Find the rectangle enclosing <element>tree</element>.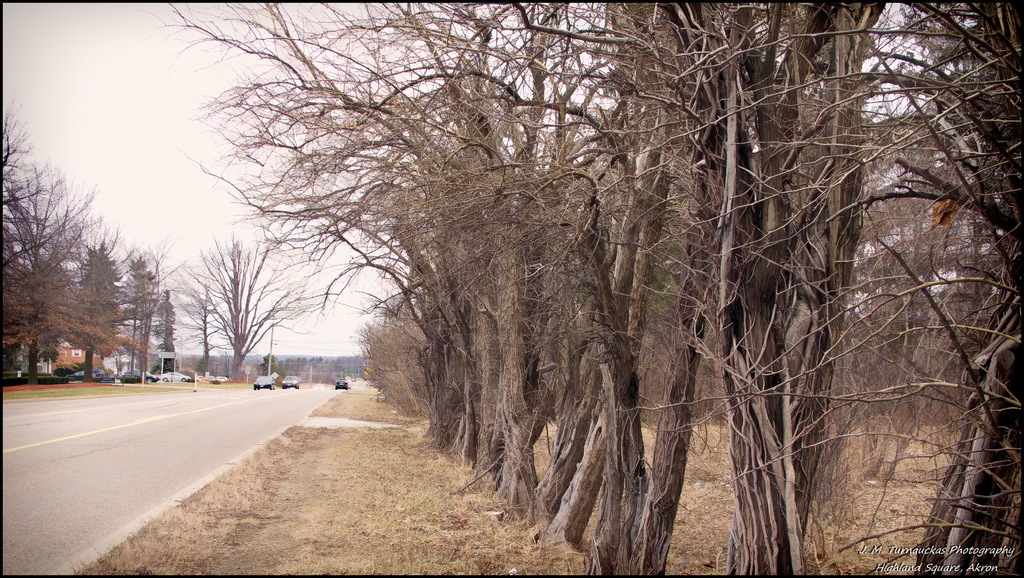
bbox=[105, 218, 189, 374].
